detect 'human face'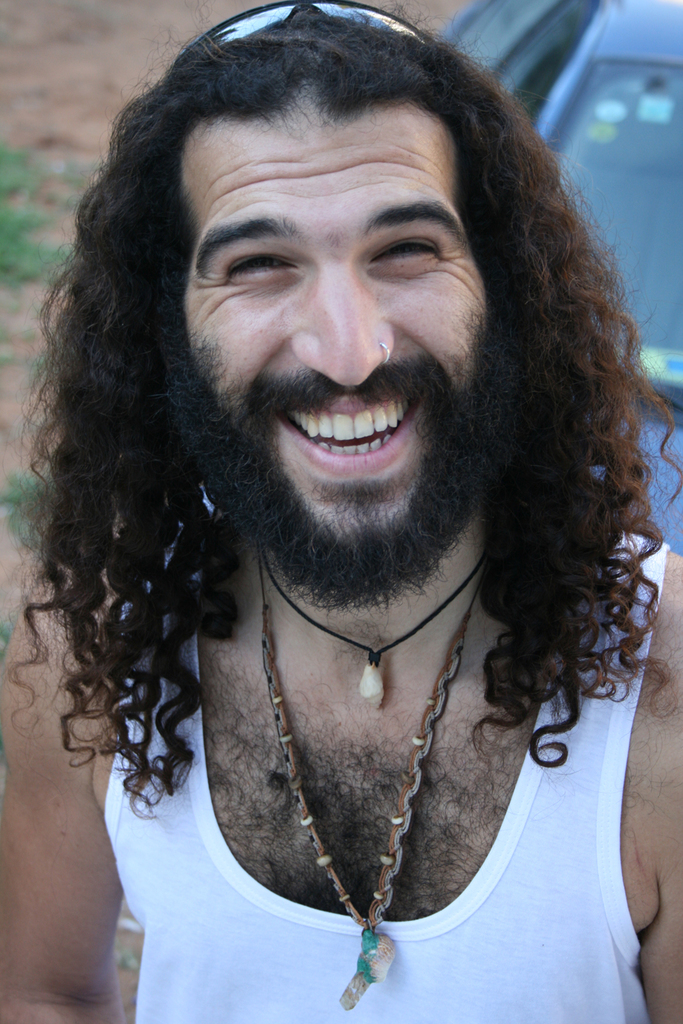
bbox=(183, 91, 490, 601)
